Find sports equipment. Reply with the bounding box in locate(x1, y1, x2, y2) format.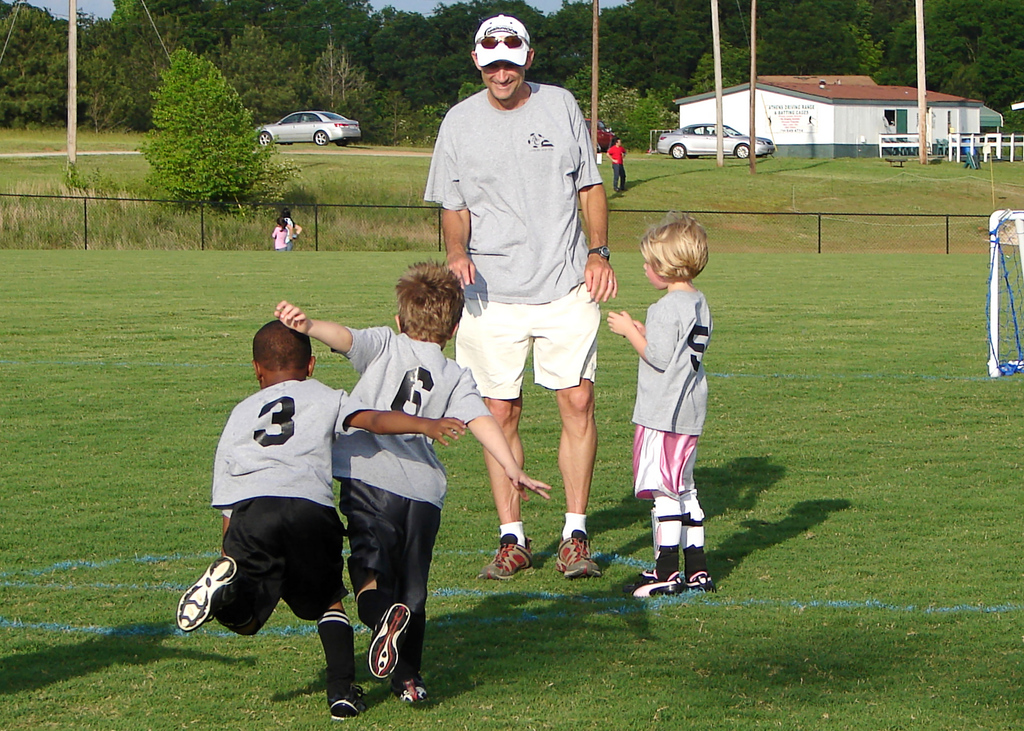
locate(989, 211, 1023, 376).
